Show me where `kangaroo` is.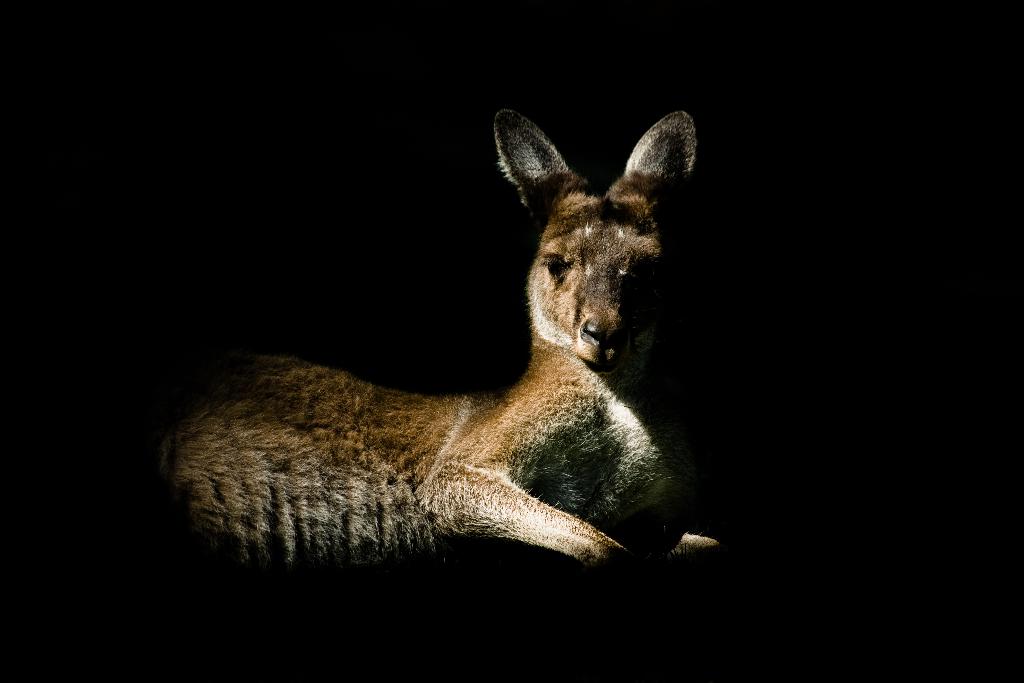
`kangaroo` is at [154,101,721,575].
